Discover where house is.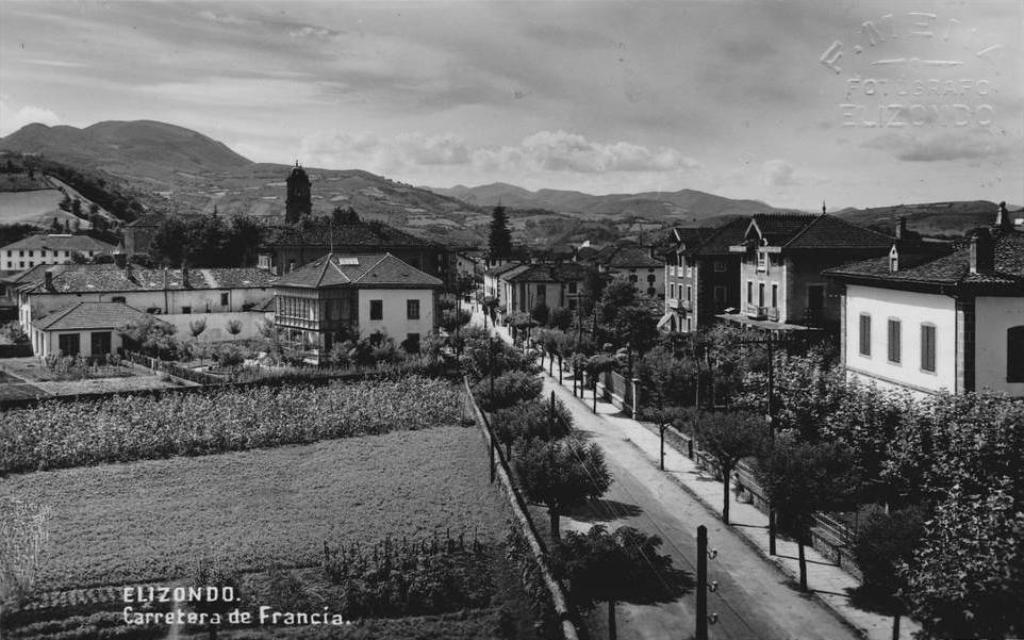
Discovered at 461/242/525/328.
